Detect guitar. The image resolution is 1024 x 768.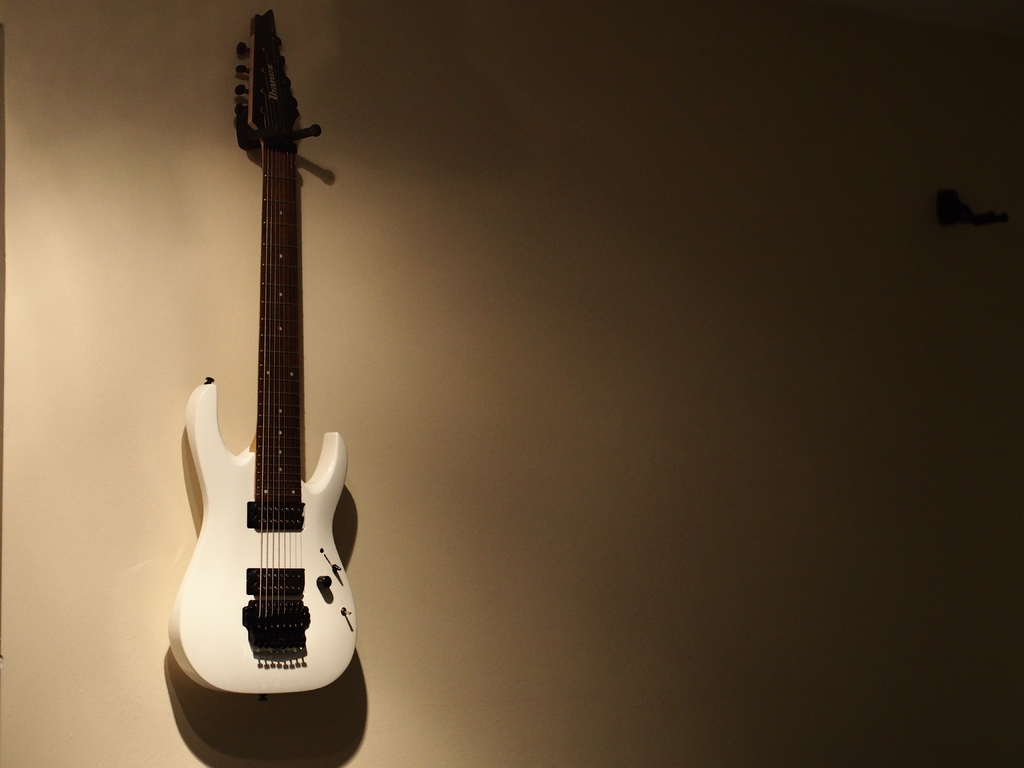
bbox=(170, 7, 359, 695).
